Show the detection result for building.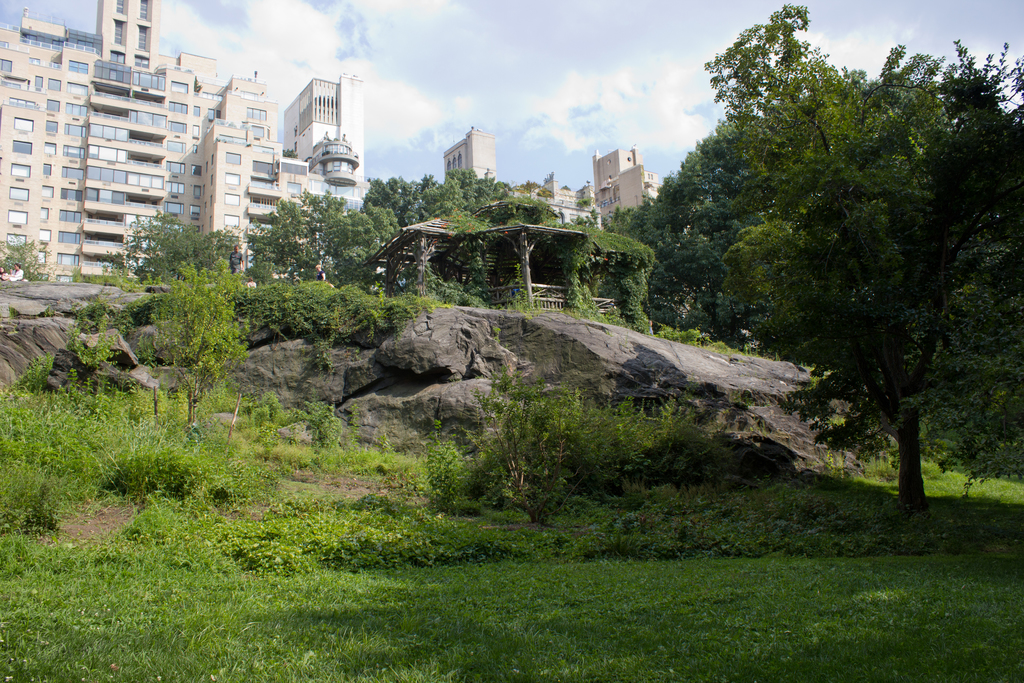
(284,69,373,214).
